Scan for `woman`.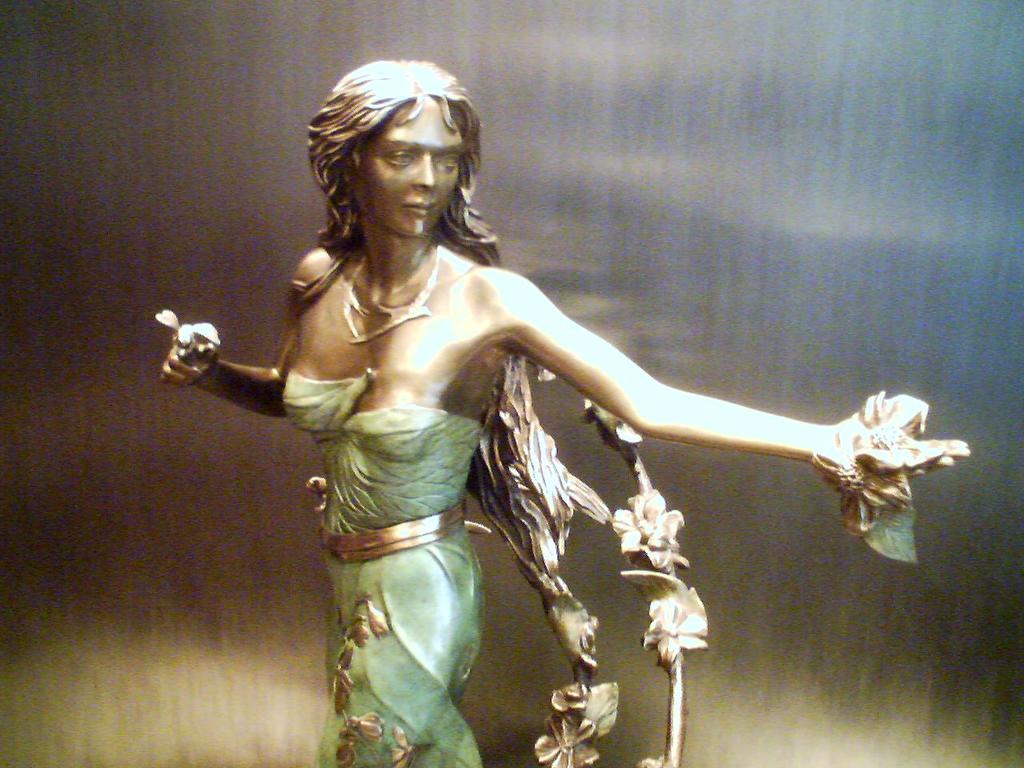
Scan result: l=159, t=50, r=972, b=767.
